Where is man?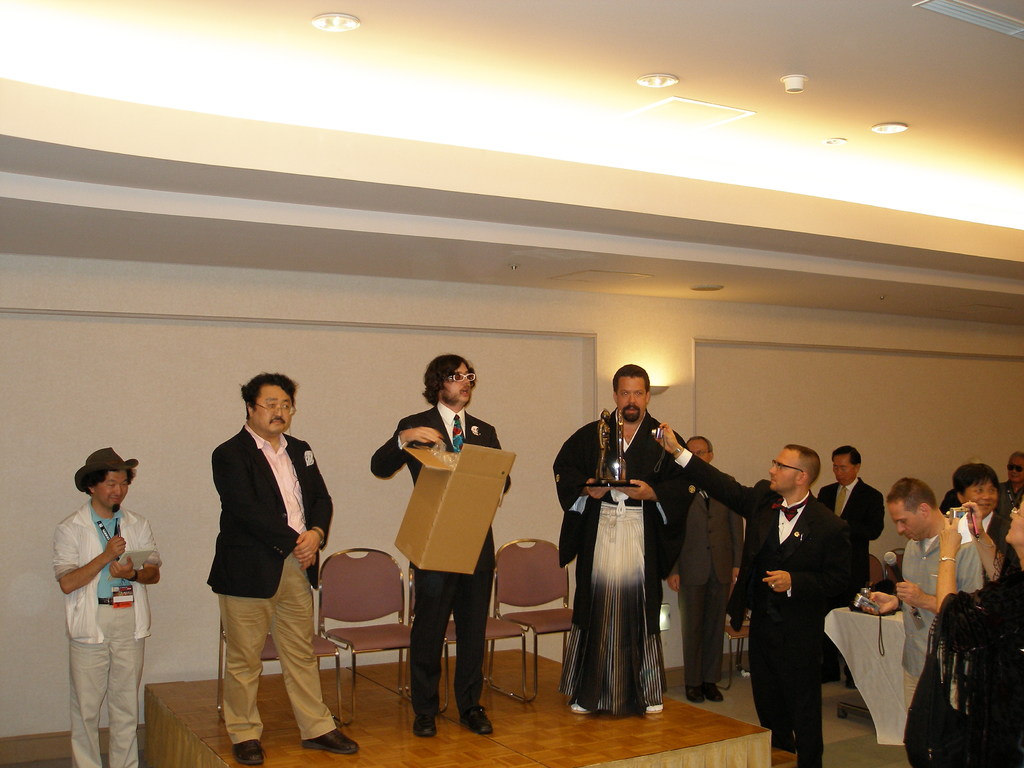
Rect(50, 445, 163, 767).
